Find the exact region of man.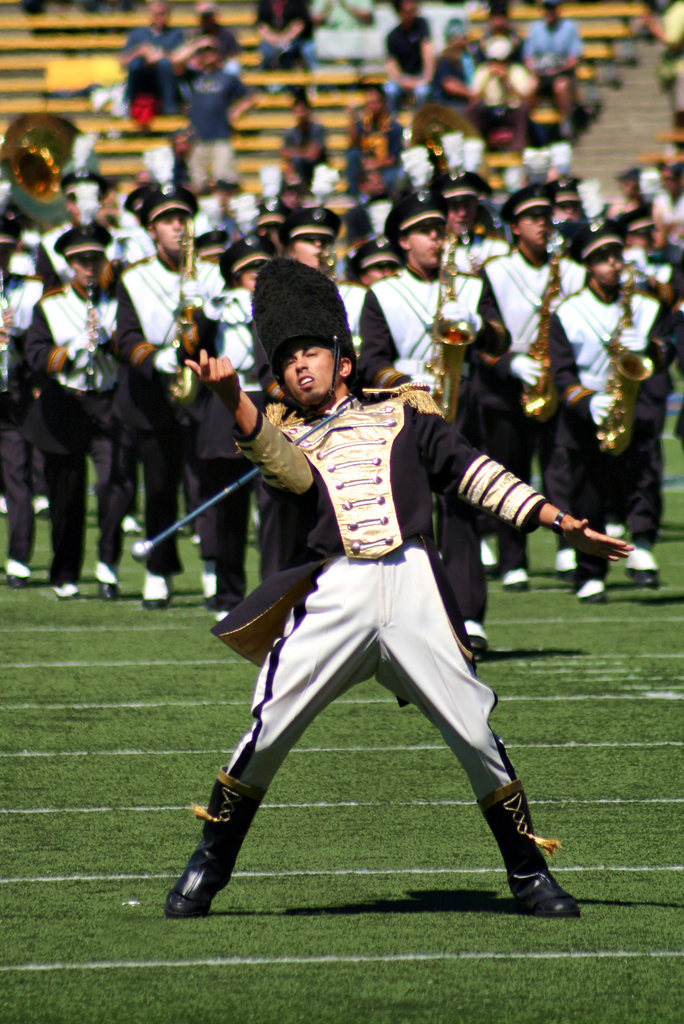
Exact region: x1=433, y1=179, x2=514, y2=273.
